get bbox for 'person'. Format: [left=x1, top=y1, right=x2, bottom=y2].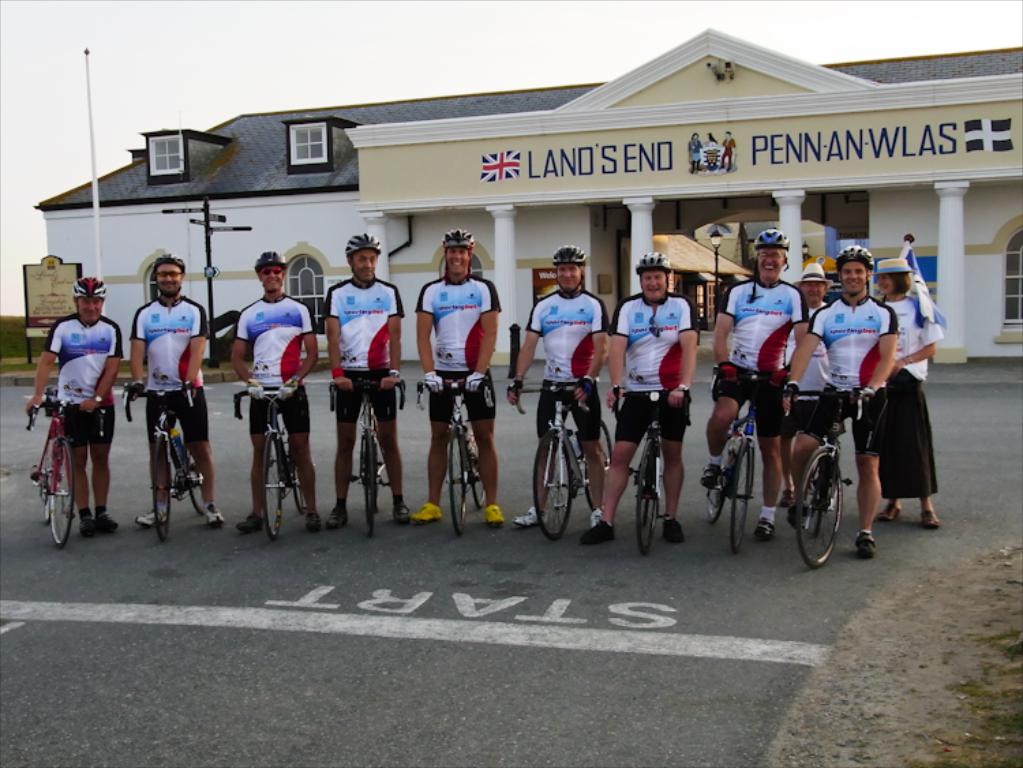
[left=499, top=240, right=610, bottom=532].
